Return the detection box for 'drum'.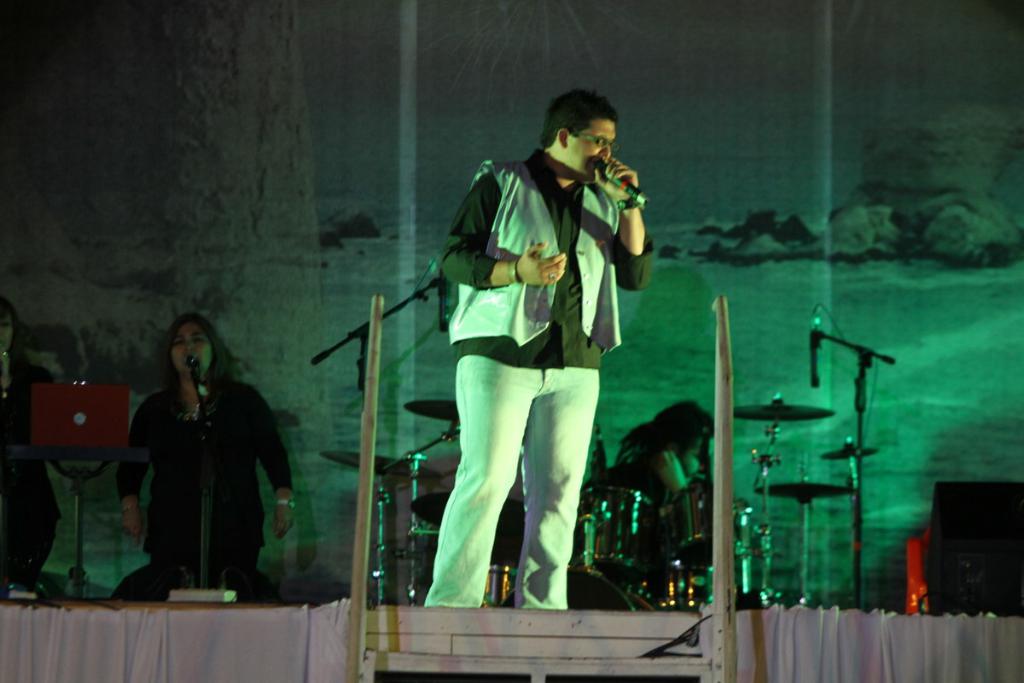
bbox=(570, 480, 649, 593).
